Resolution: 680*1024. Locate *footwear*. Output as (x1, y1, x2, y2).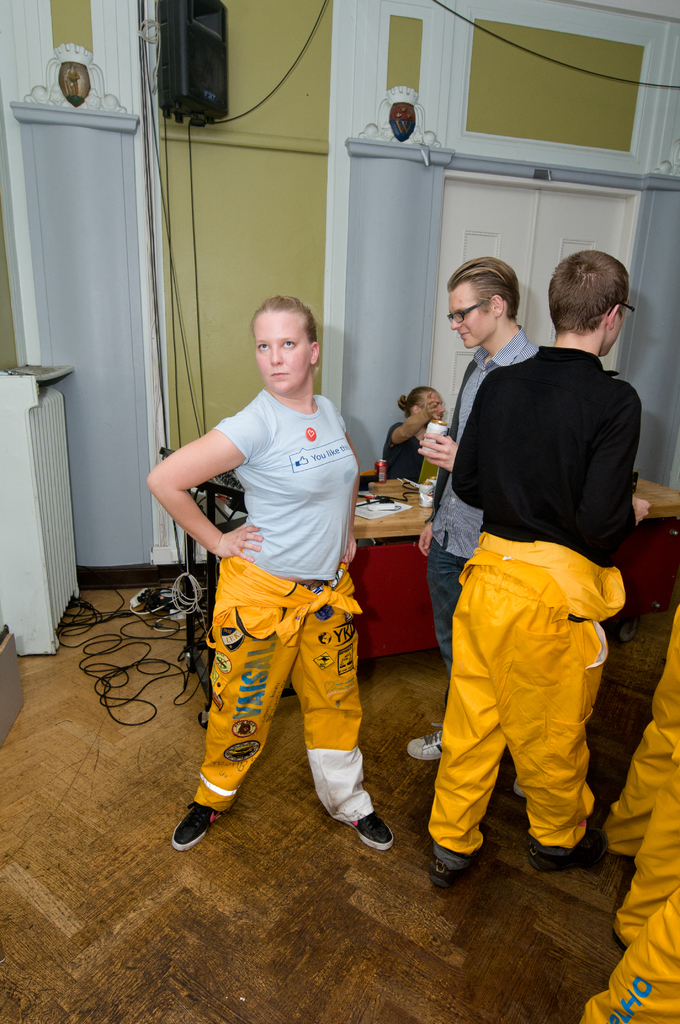
(533, 824, 605, 868).
